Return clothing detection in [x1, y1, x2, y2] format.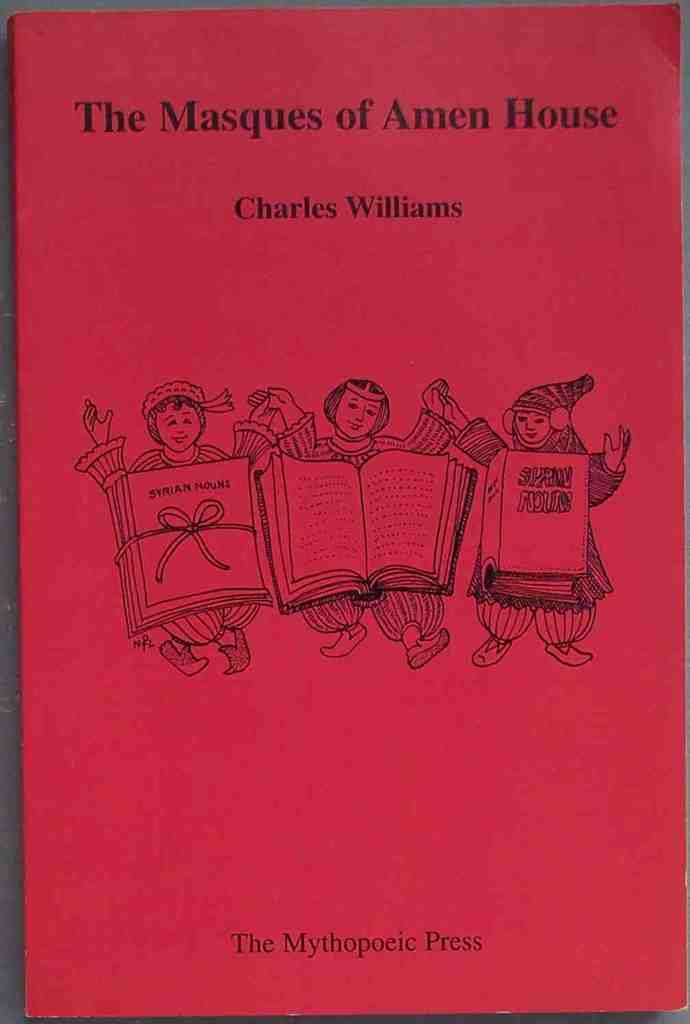
[478, 373, 615, 638].
